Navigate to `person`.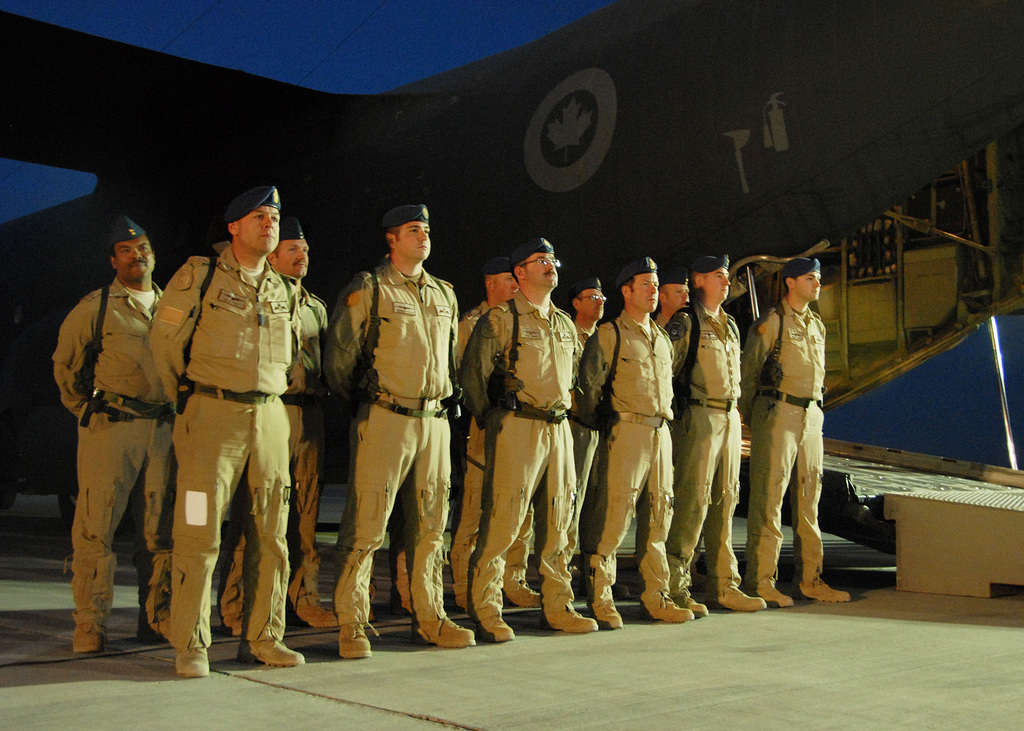
Navigation target: Rect(671, 255, 769, 619).
